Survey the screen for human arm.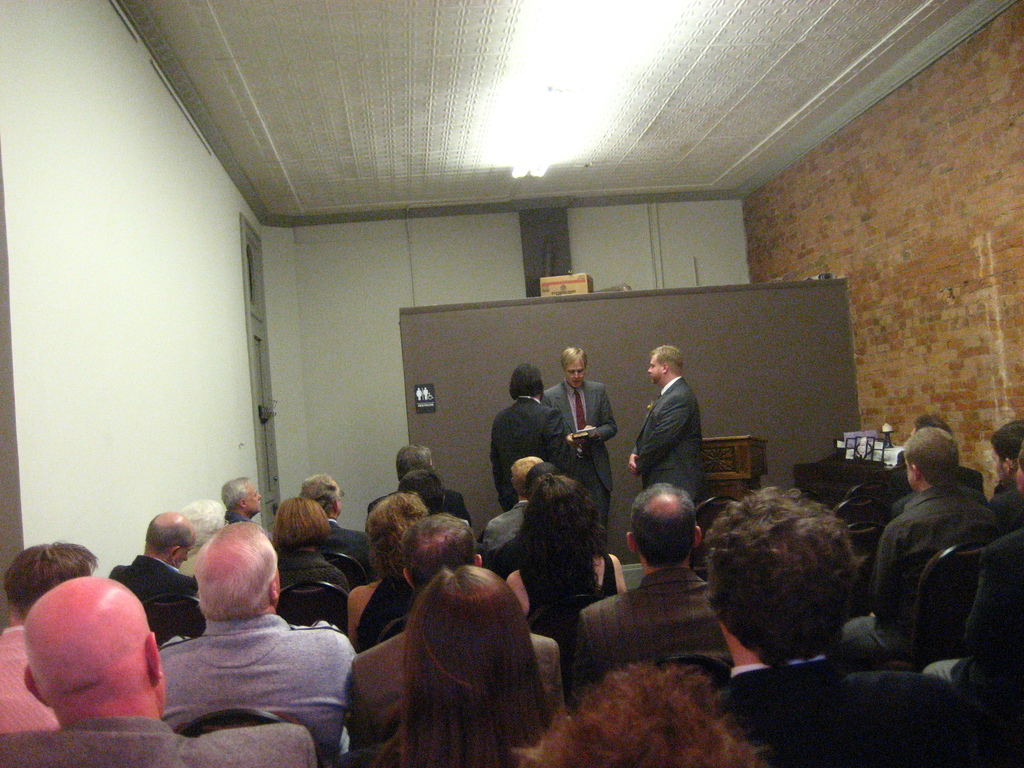
Survey found: bbox=(625, 438, 640, 474).
